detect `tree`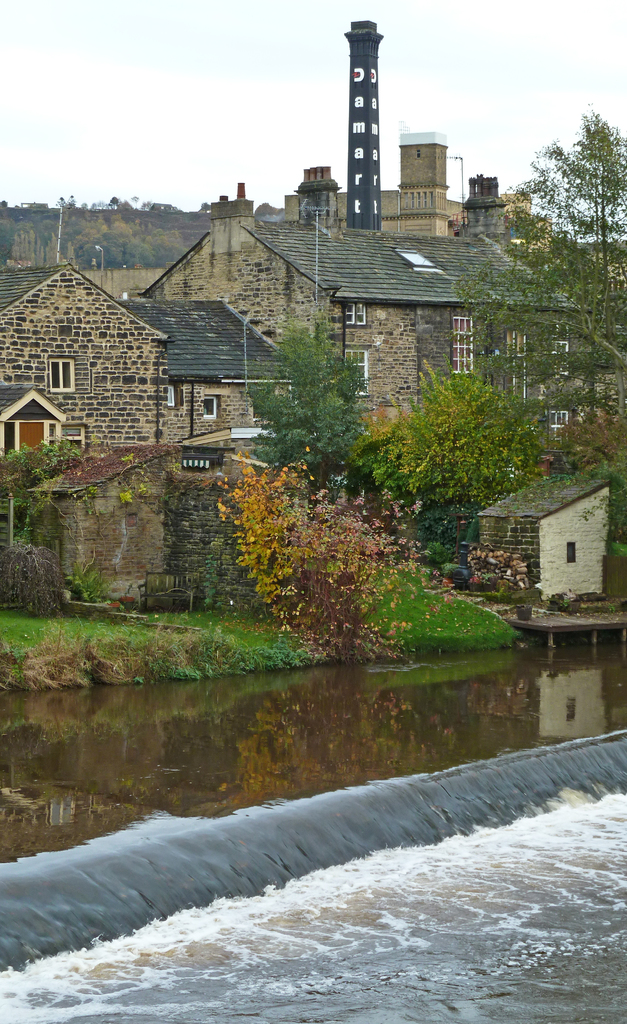
crop(387, 364, 553, 552)
